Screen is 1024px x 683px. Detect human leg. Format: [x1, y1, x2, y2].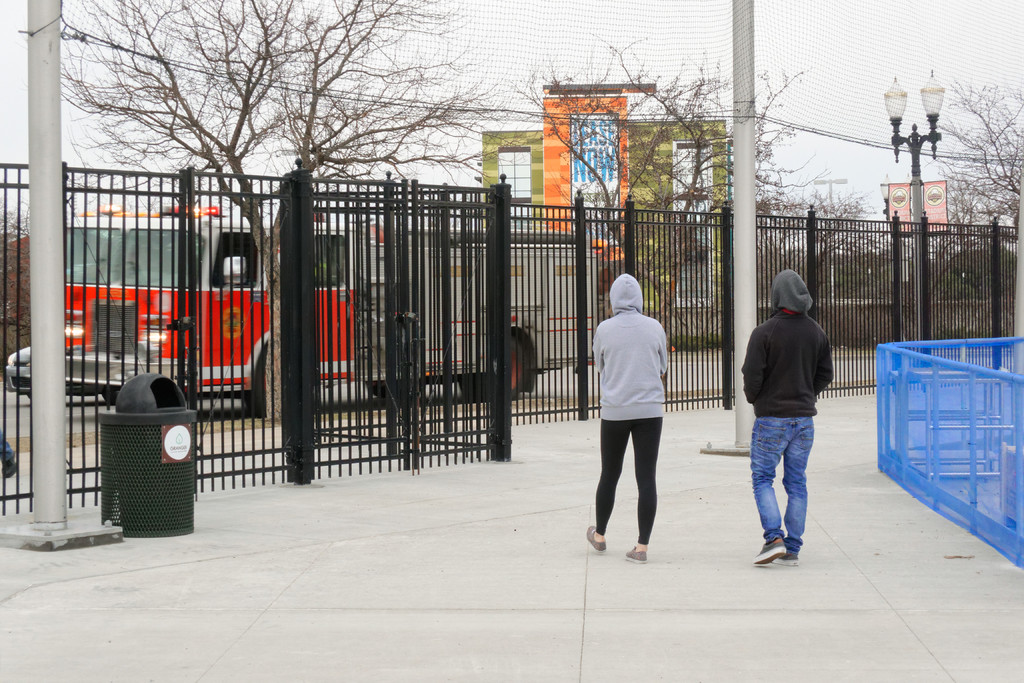
[782, 415, 814, 557].
